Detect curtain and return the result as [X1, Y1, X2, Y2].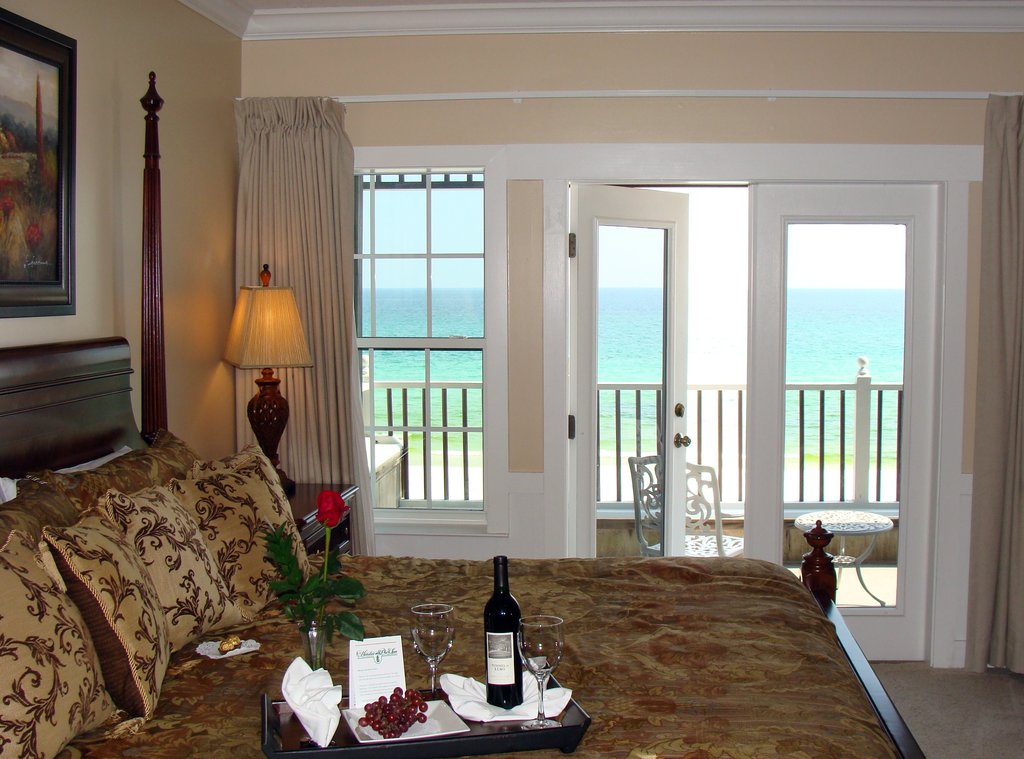
[223, 92, 374, 564].
